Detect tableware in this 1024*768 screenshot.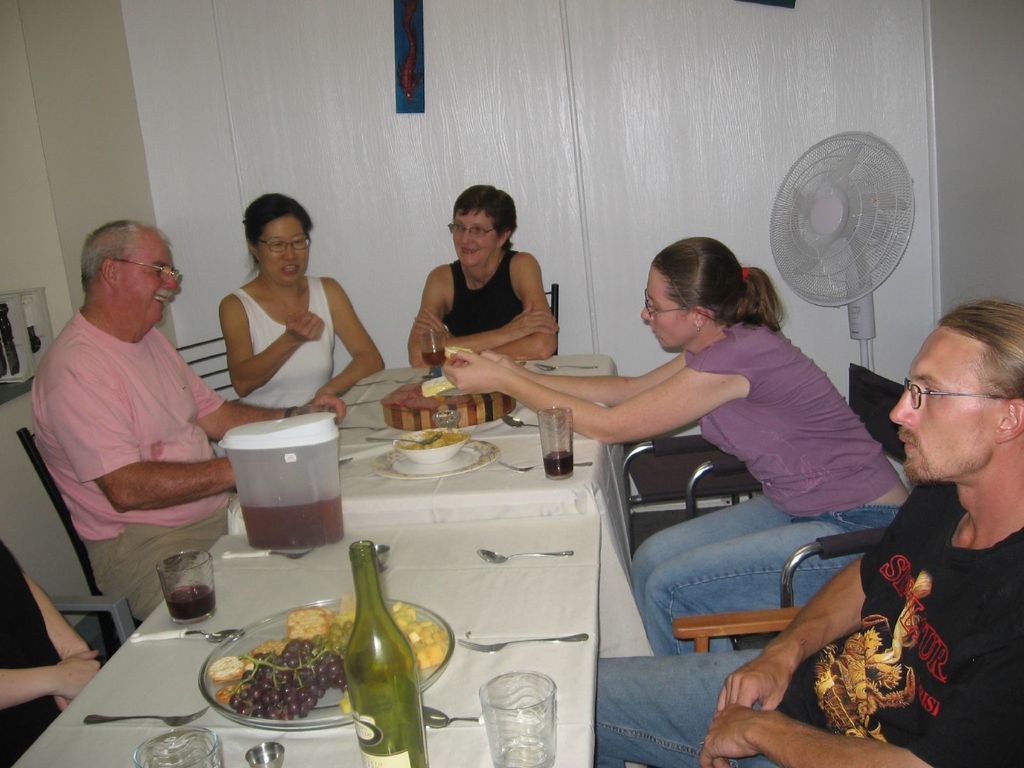
Detection: <region>341, 455, 349, 466</region>.
